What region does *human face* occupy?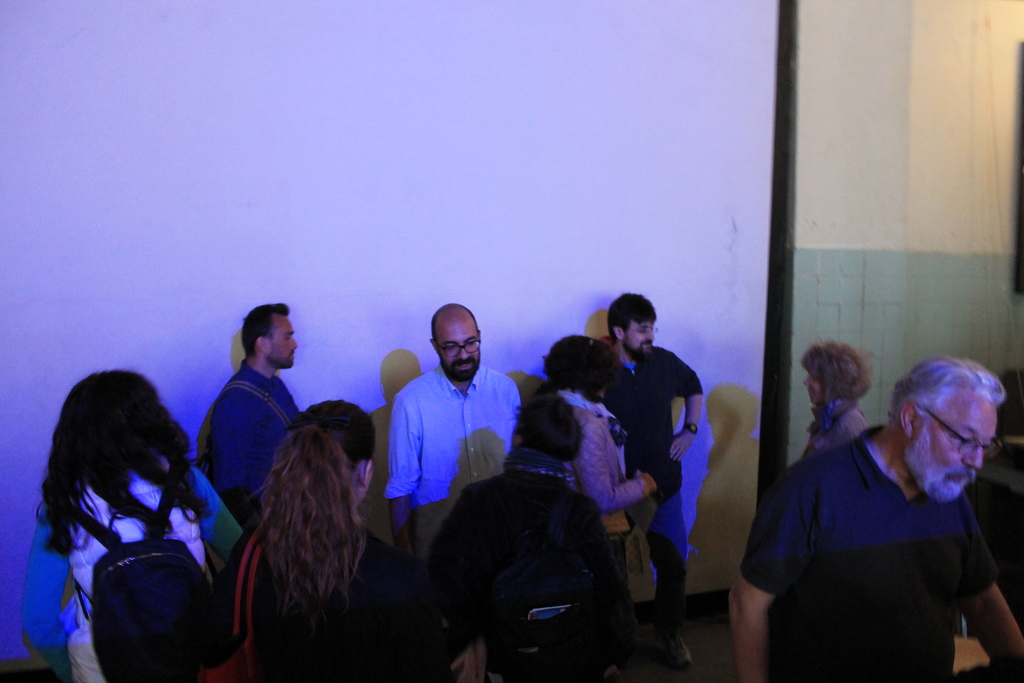
pyautogui.locateOnScreen(620, 318, 661, 350).
